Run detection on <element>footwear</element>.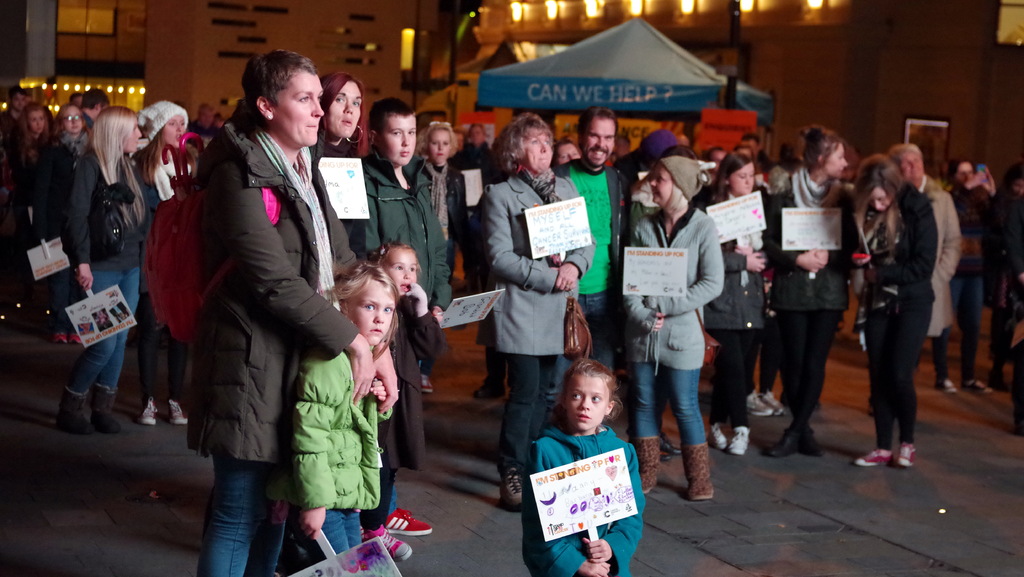
Result: {"x1": 963, "y1": 377, "x2": 995, "y2": 398}.
